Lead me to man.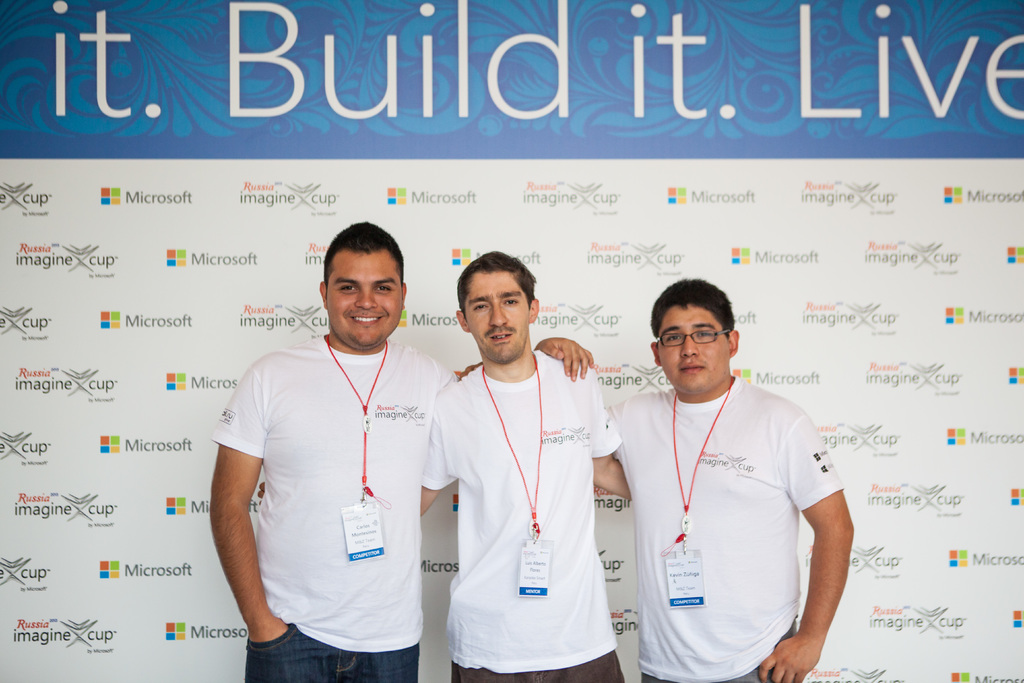
Lead to l=604, t=279, r=853, b=678.
